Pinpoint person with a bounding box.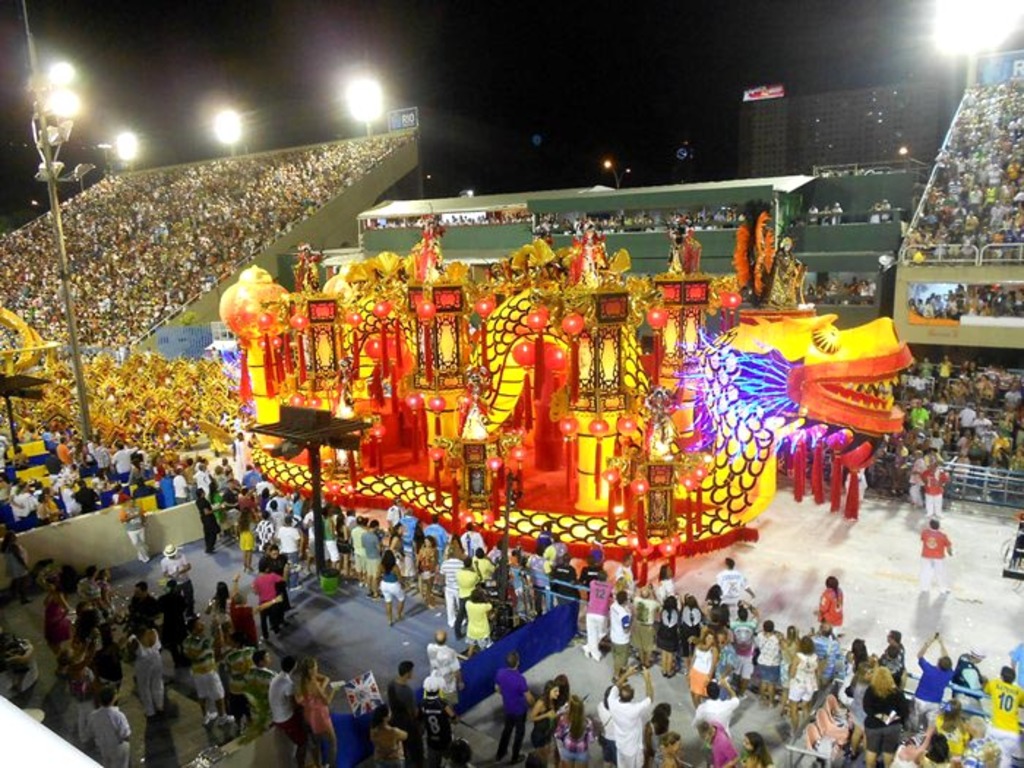
(740, 731, 771, 767).
